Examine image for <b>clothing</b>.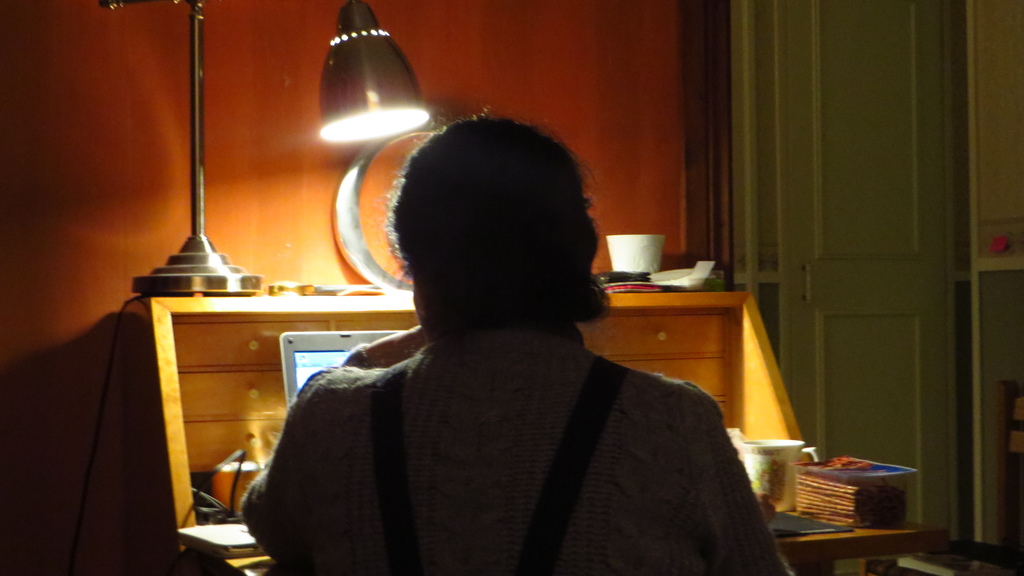
Examination result: Rect(247, 246, 762, 575).
